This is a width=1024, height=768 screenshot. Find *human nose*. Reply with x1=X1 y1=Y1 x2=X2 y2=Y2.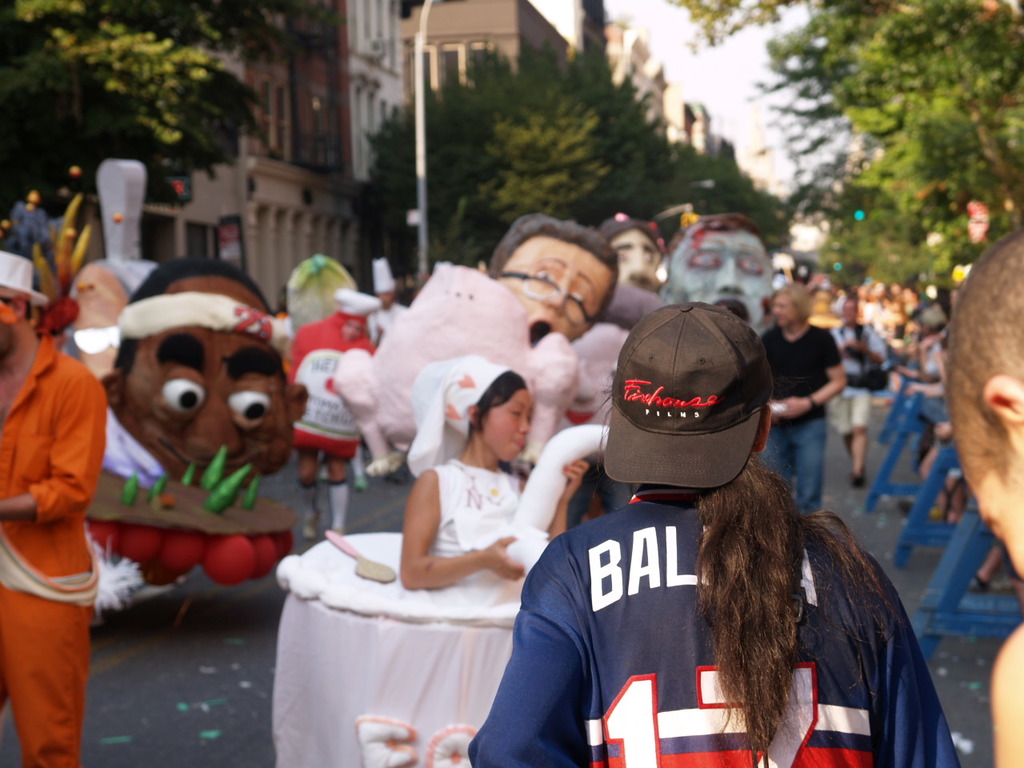
x1=517 y1=418 x2=533 y2=437.
